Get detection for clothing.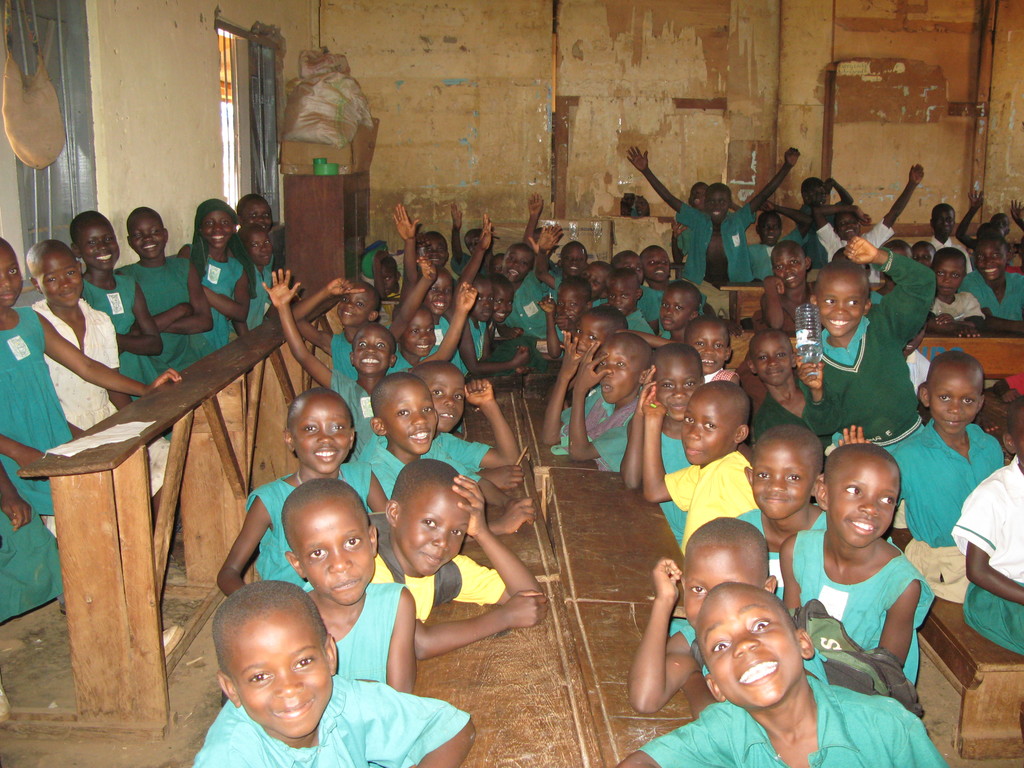
Detection: 444, 431, 493, 471.
